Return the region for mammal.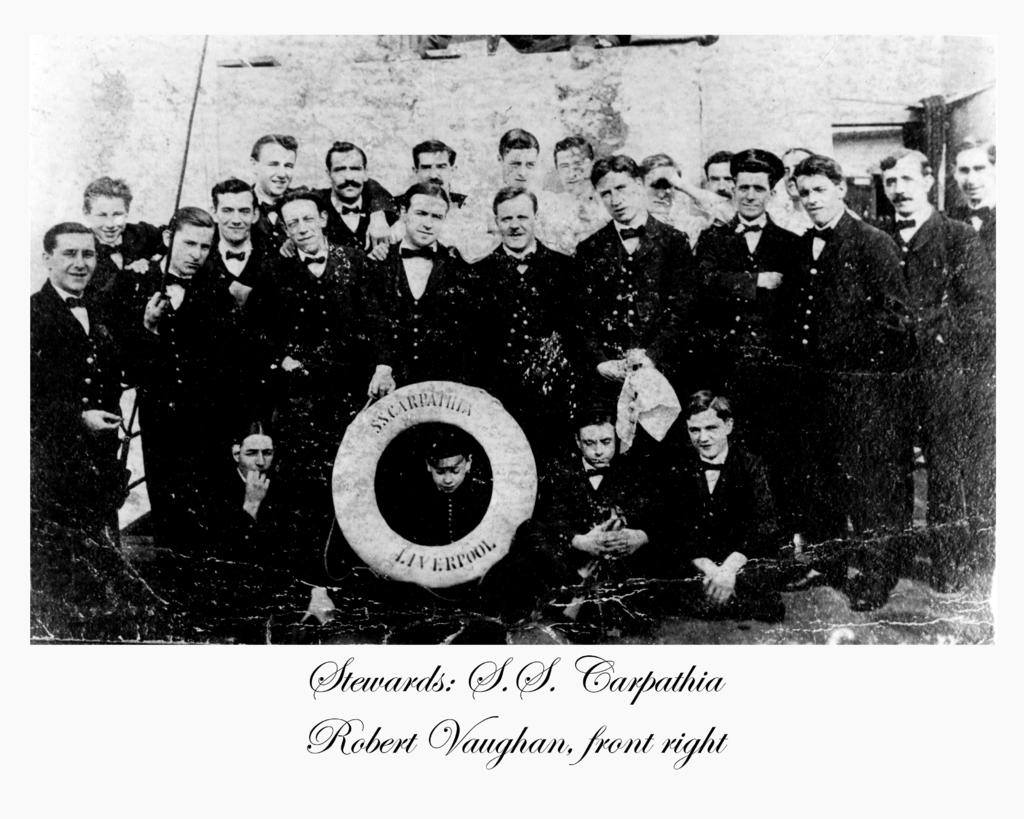
l=78, t=173, r=166, b=324.
